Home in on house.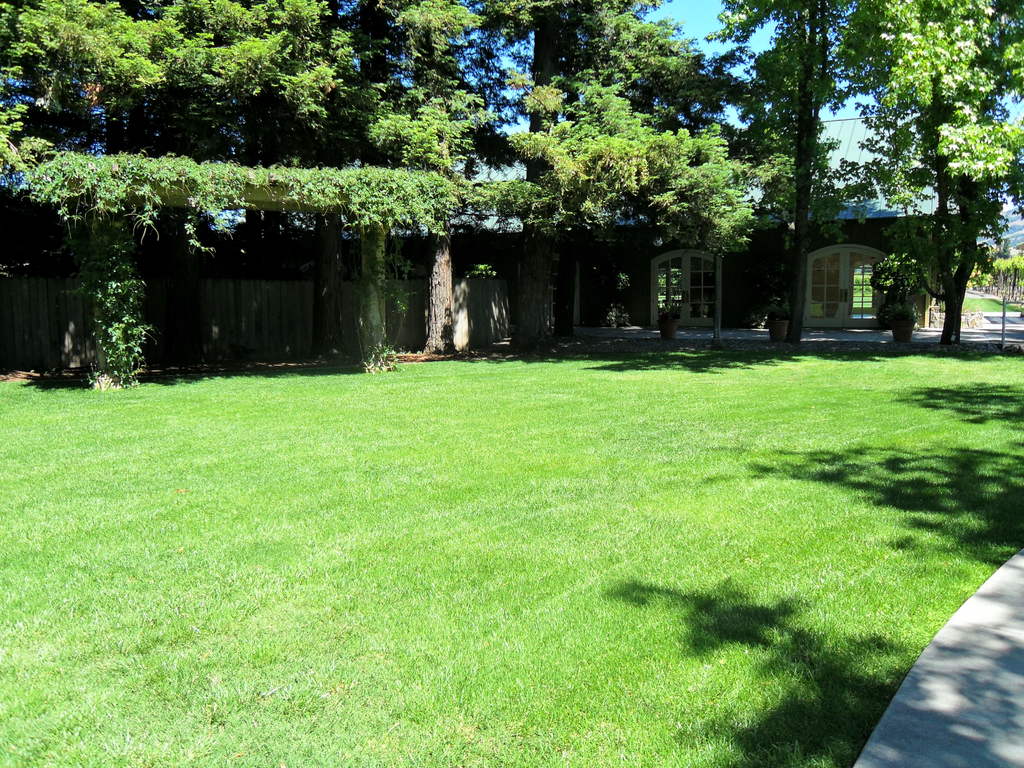
Homed in at {"left": 200, "top": 113, "right": 954, "bottom": 365}.
